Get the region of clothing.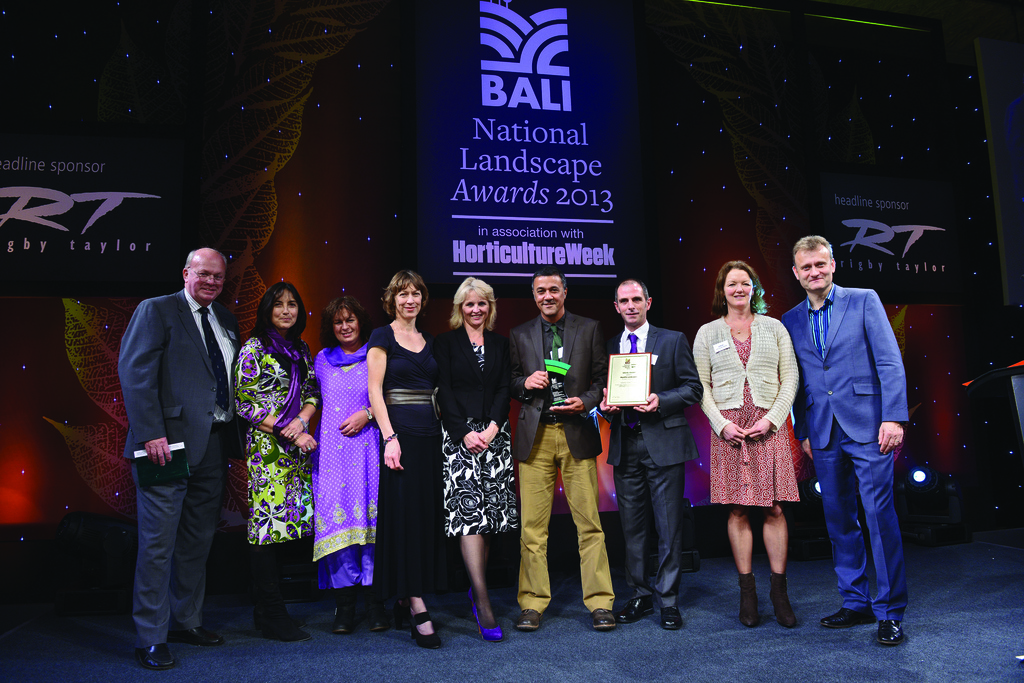
<bbox>227, 333, 328, 552</bbox>.
